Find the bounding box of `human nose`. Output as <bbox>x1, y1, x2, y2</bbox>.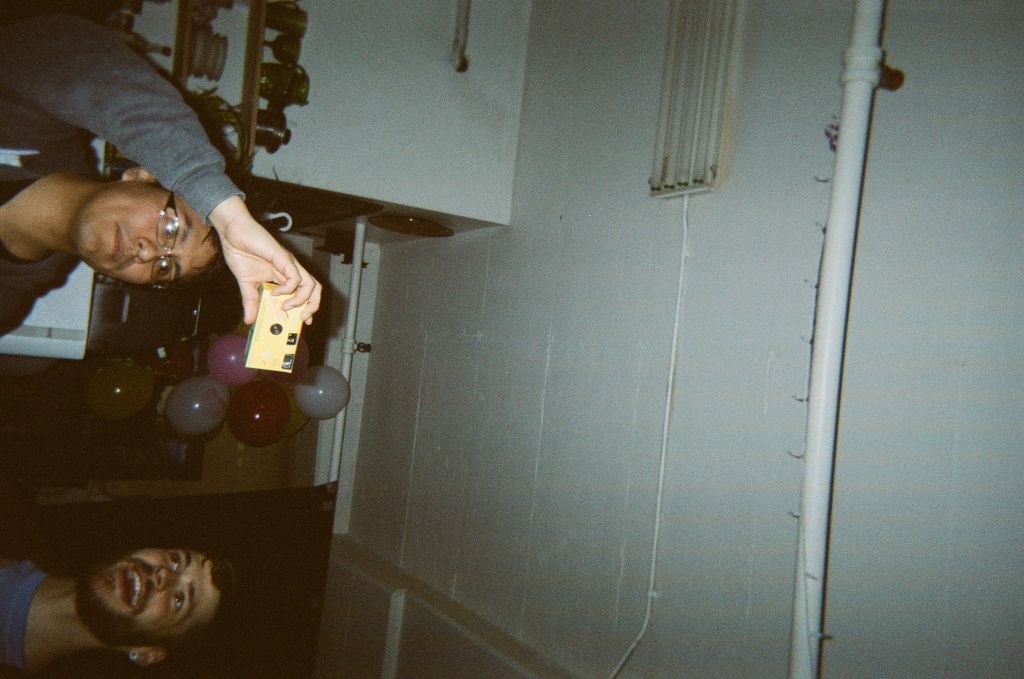
<bbox>159, 566, 184, 590</bbox>.
